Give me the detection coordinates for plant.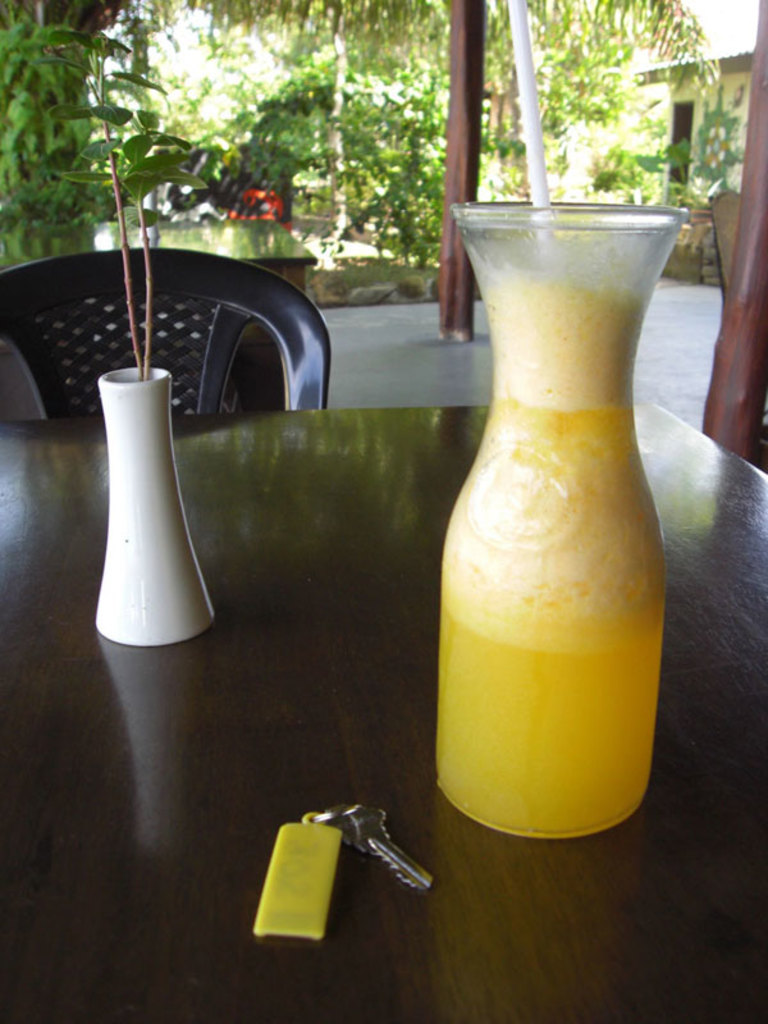
x1=593 y1=101 x2=749 y2=288.
